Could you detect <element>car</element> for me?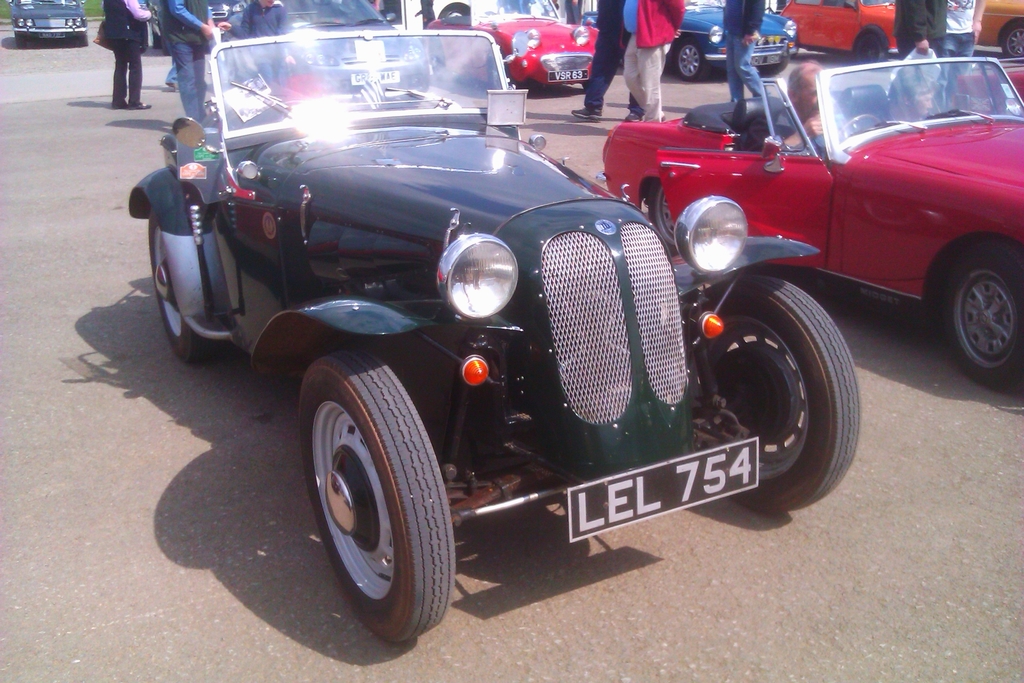
Detection result: bbox=(425, 0, 600, 86).
